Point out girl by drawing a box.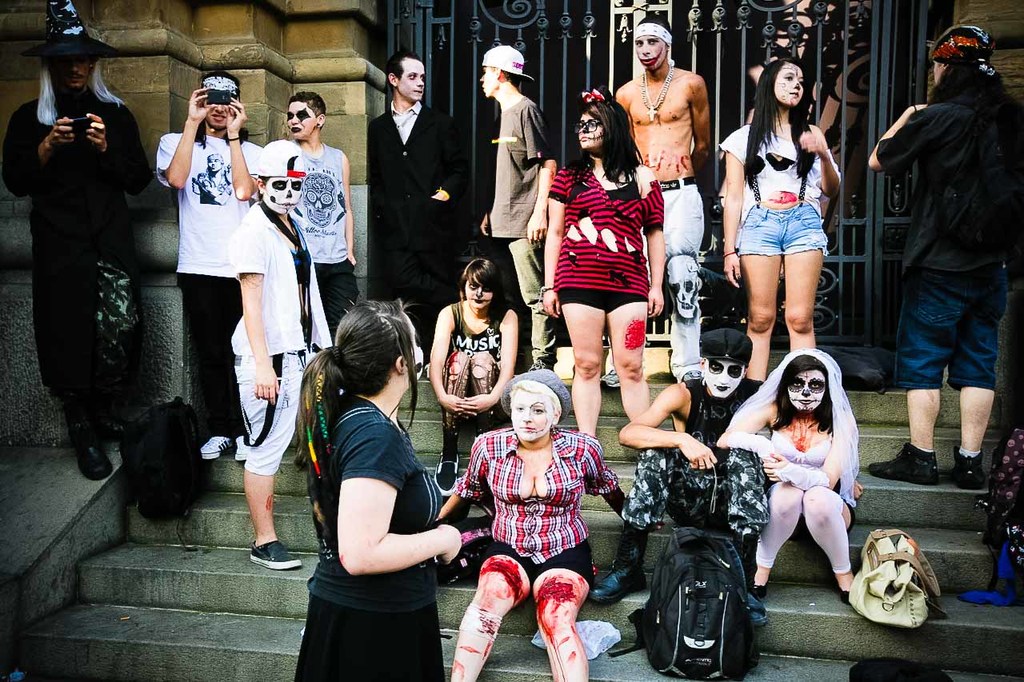
<bbox>428, 258, 520, 503</bbox>.
